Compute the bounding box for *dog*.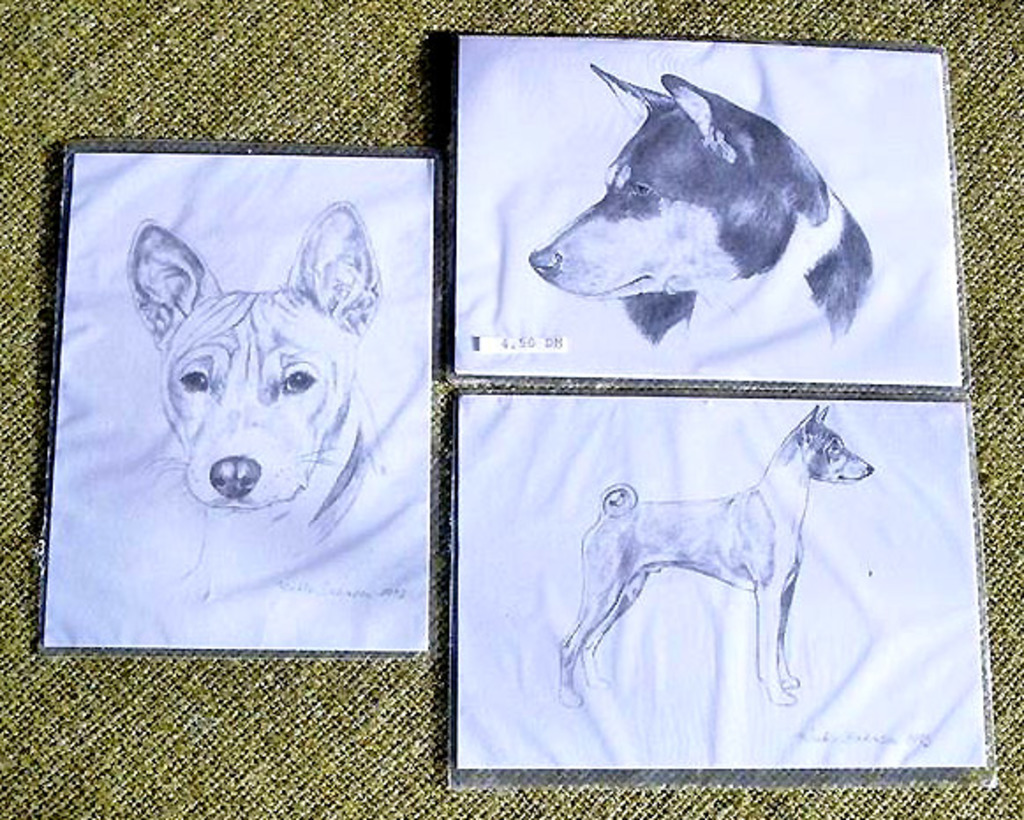
BBox(552, 404, 869, 707).
